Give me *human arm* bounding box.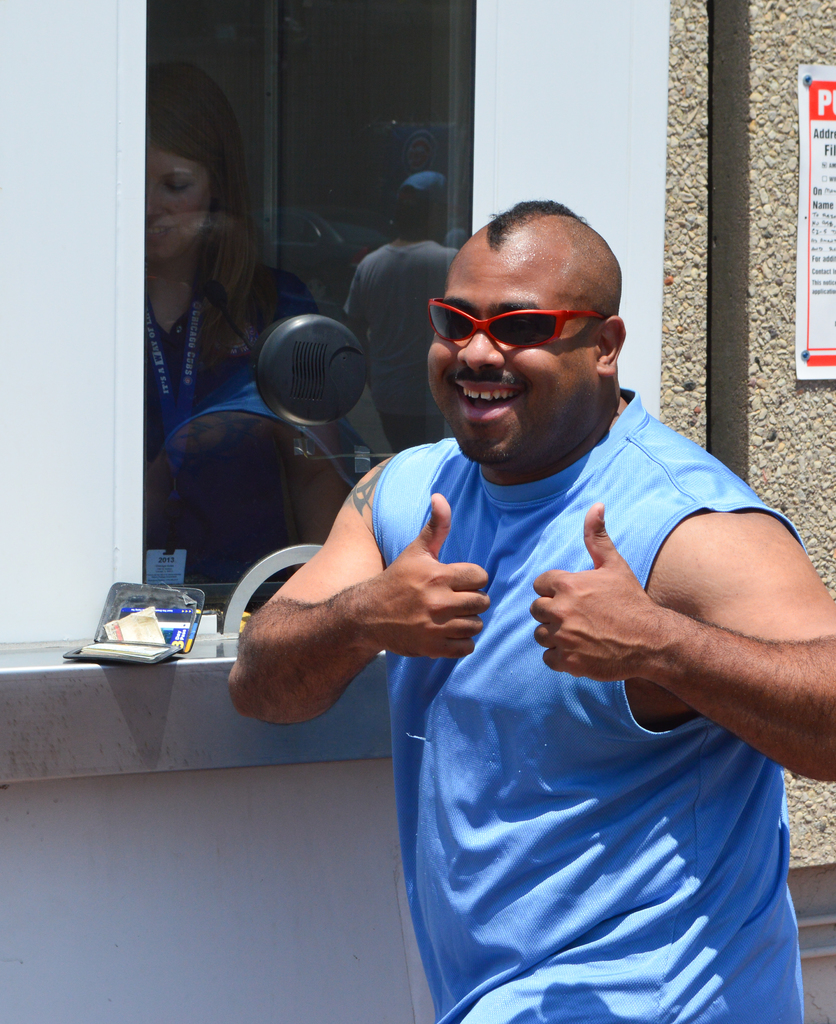
524,509,835,776.
